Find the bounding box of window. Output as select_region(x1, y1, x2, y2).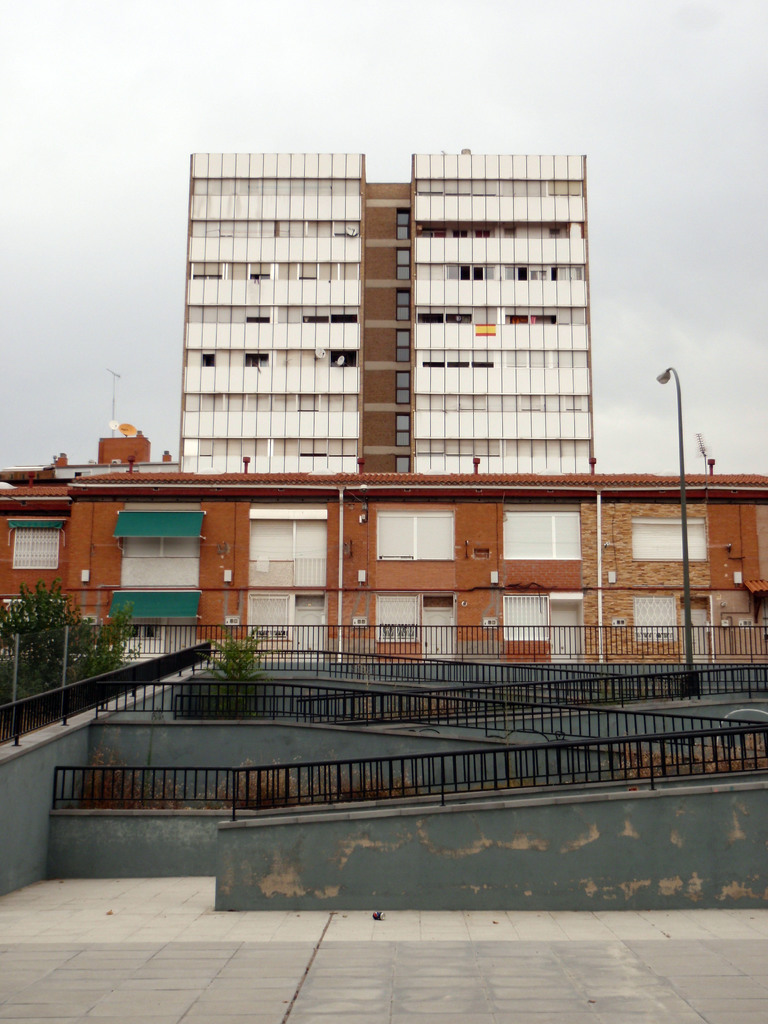
select_region(376, 591, 424, 641).
